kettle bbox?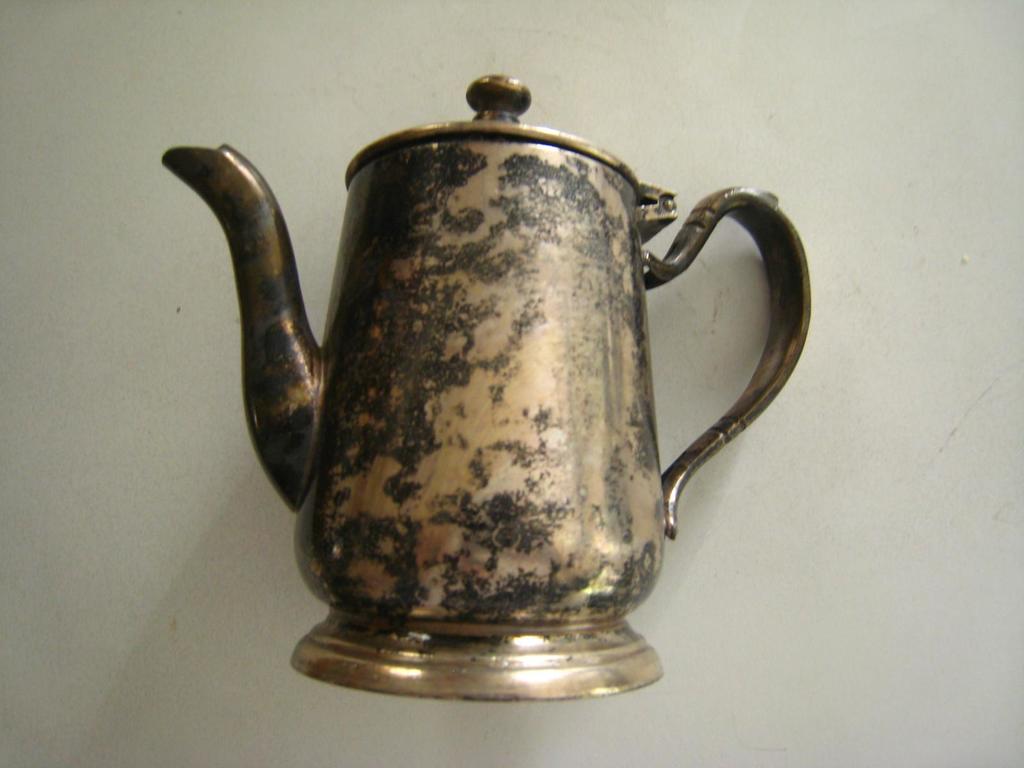
<bbox>156, 66, 819, 707</bbox>
